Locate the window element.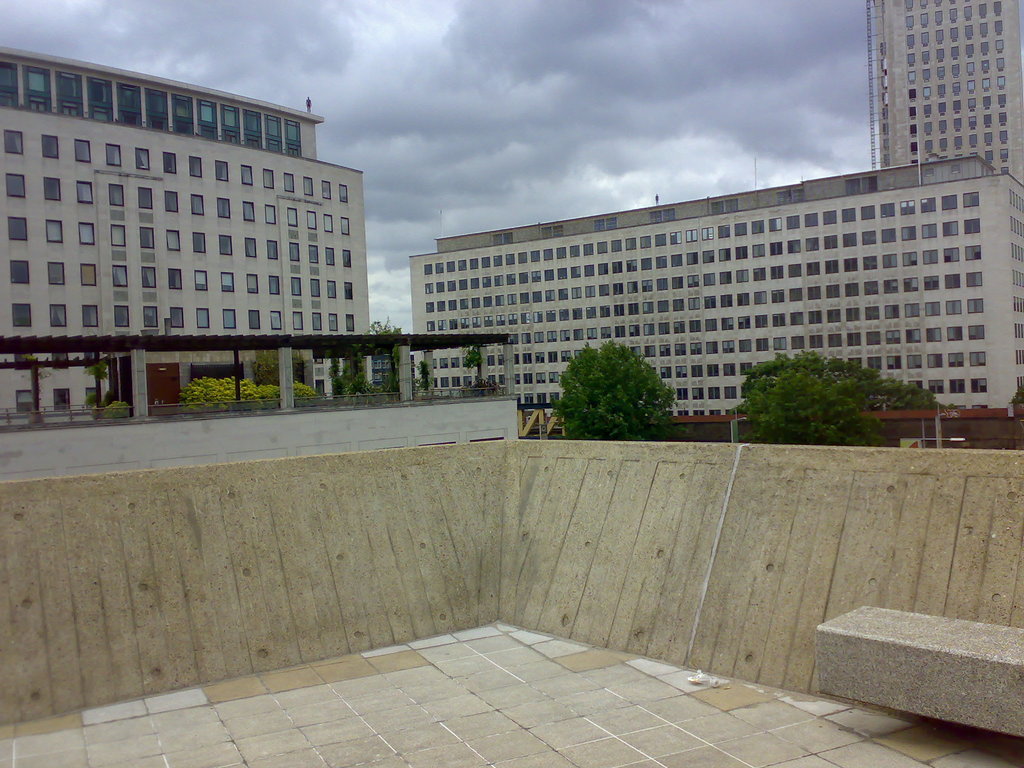
Element bbox: region(47, 220, 65, 244).
